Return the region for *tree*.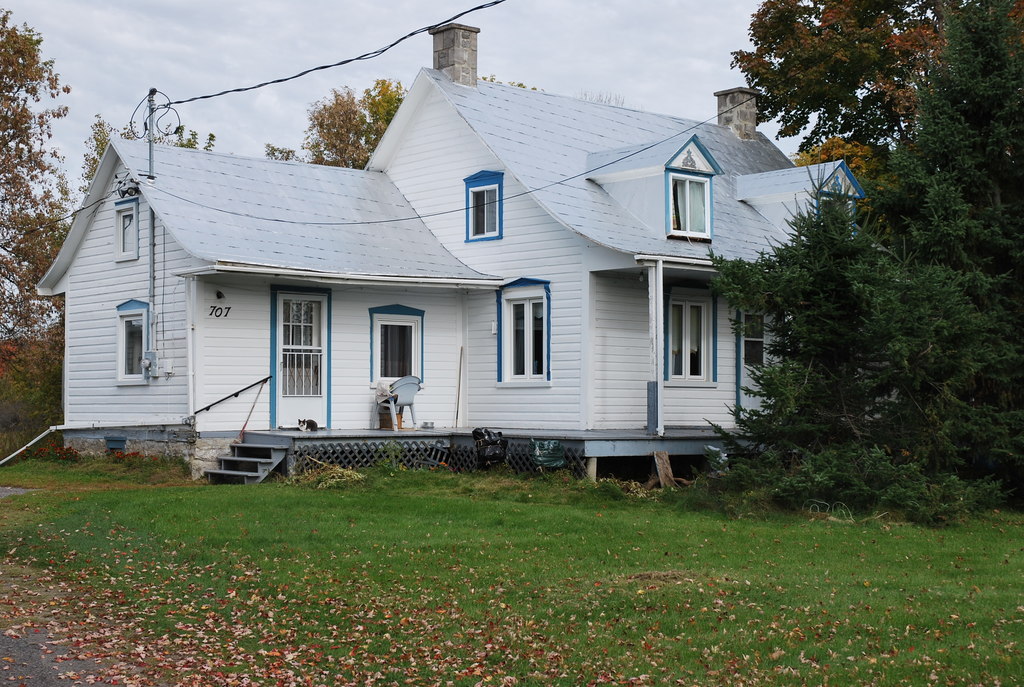
[left=260, top=75, right=408, bottom=164].
